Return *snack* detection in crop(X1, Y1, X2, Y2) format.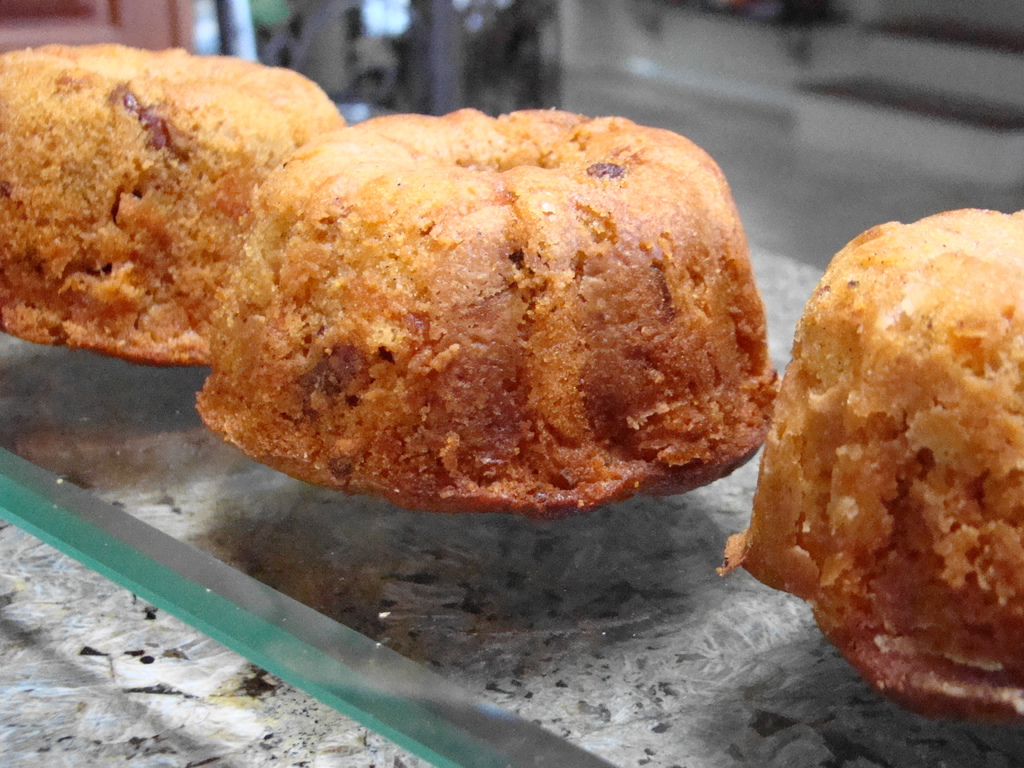
crop(714, 207, 1023, 726).
